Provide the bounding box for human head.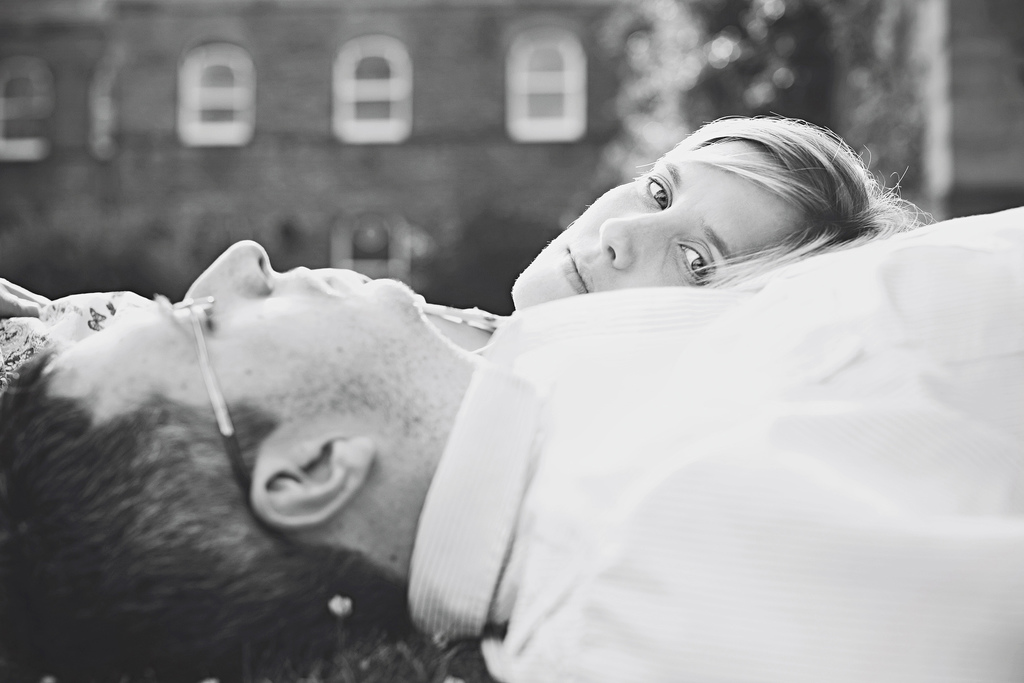
crop(0, 236, 483, 682).
